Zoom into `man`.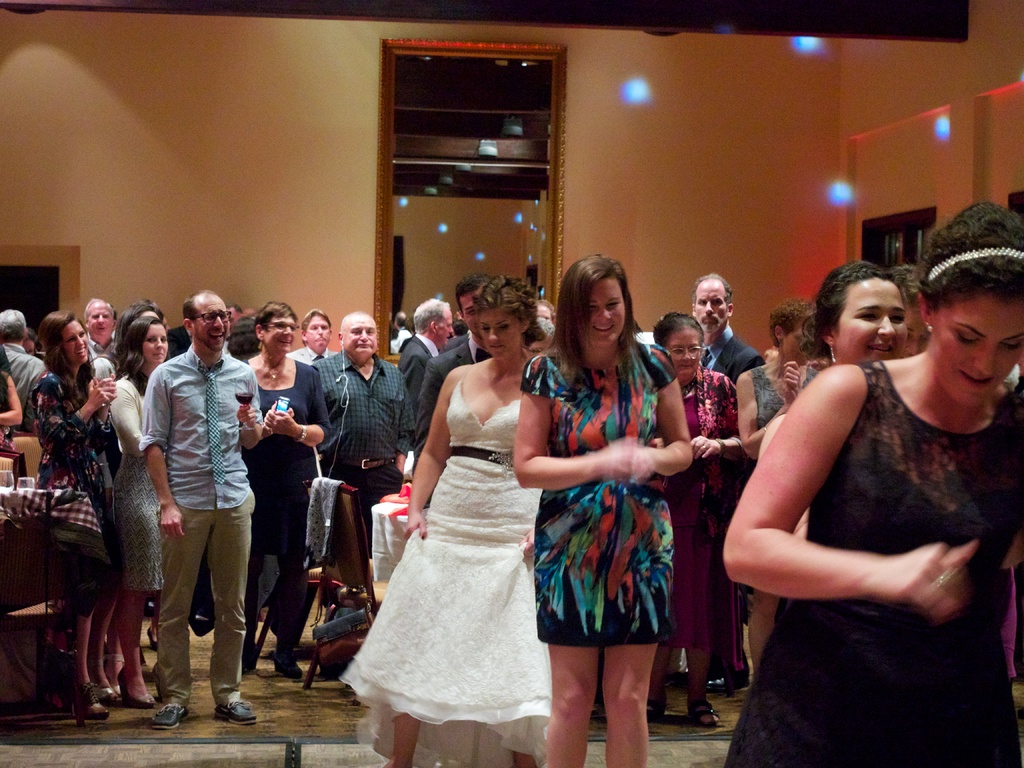
Zoom target: region(282, 307, 341, 365).
